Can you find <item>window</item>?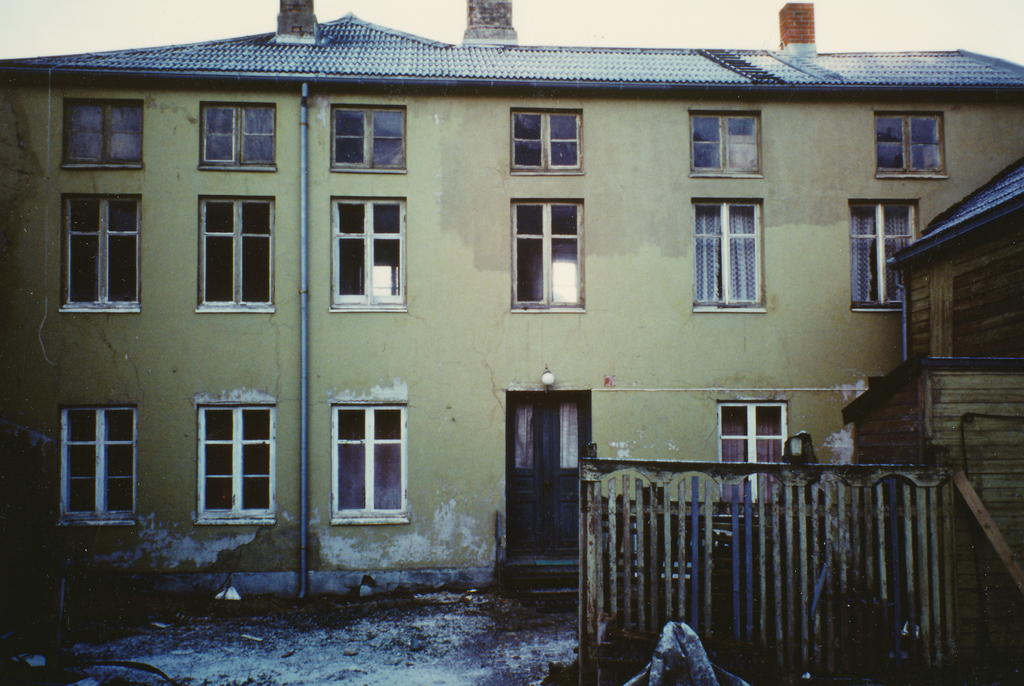
Yes, bounding box: detection(197, 195, 272, 311).
